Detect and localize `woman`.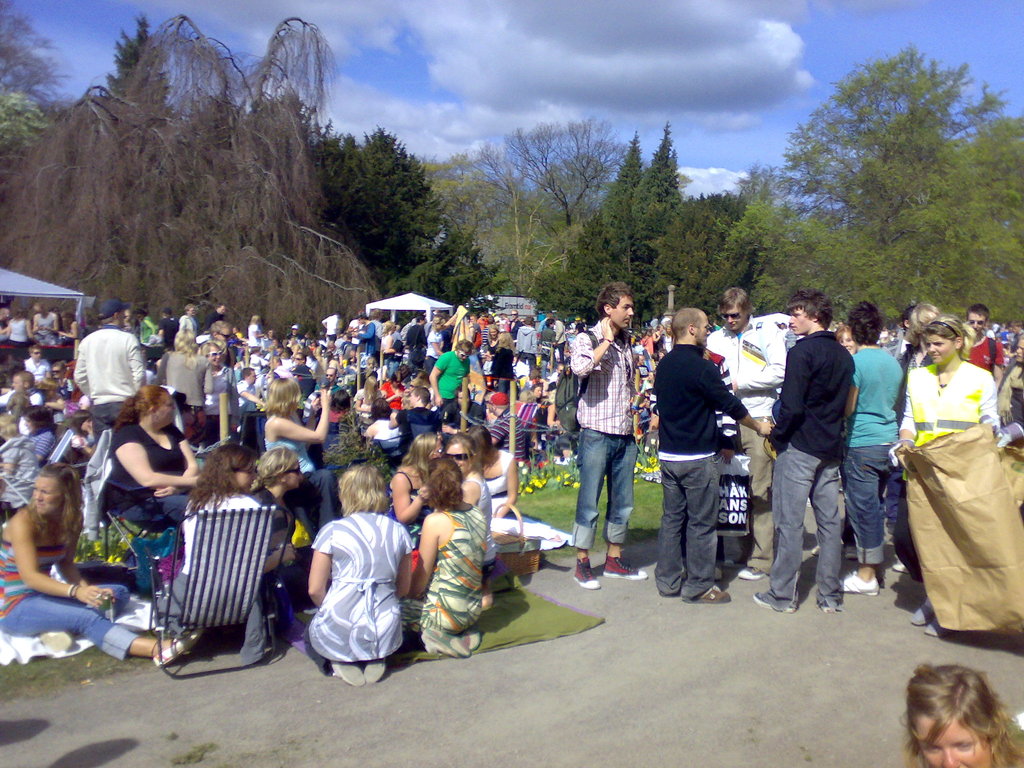
Localized at left=0, top=458, right=214, bottom=664.
